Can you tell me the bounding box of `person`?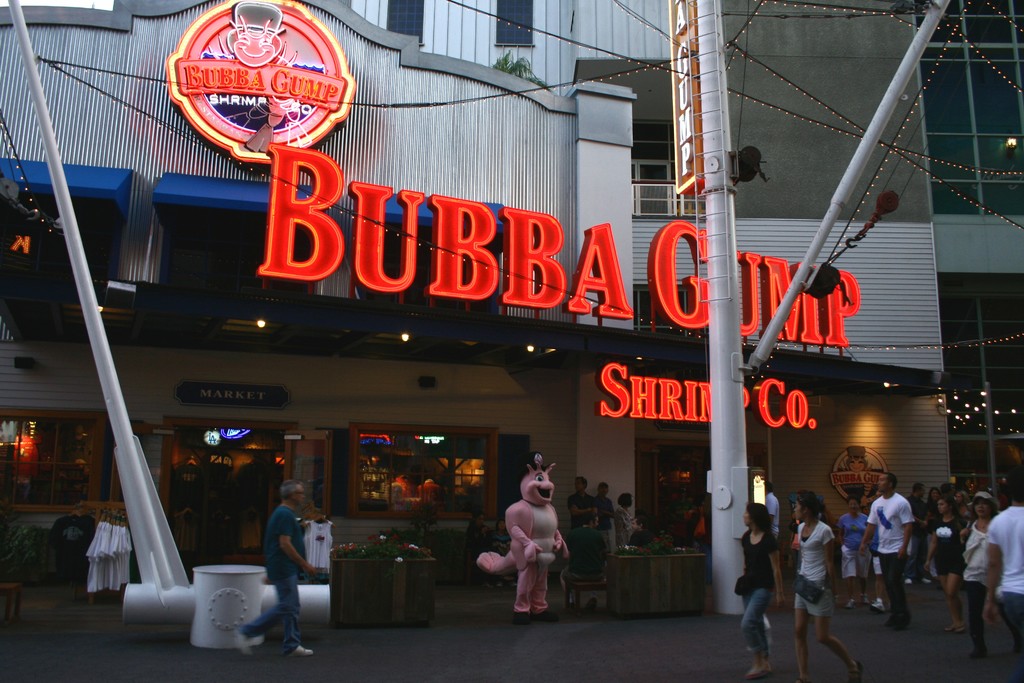
[591, 483, 616, 566].
